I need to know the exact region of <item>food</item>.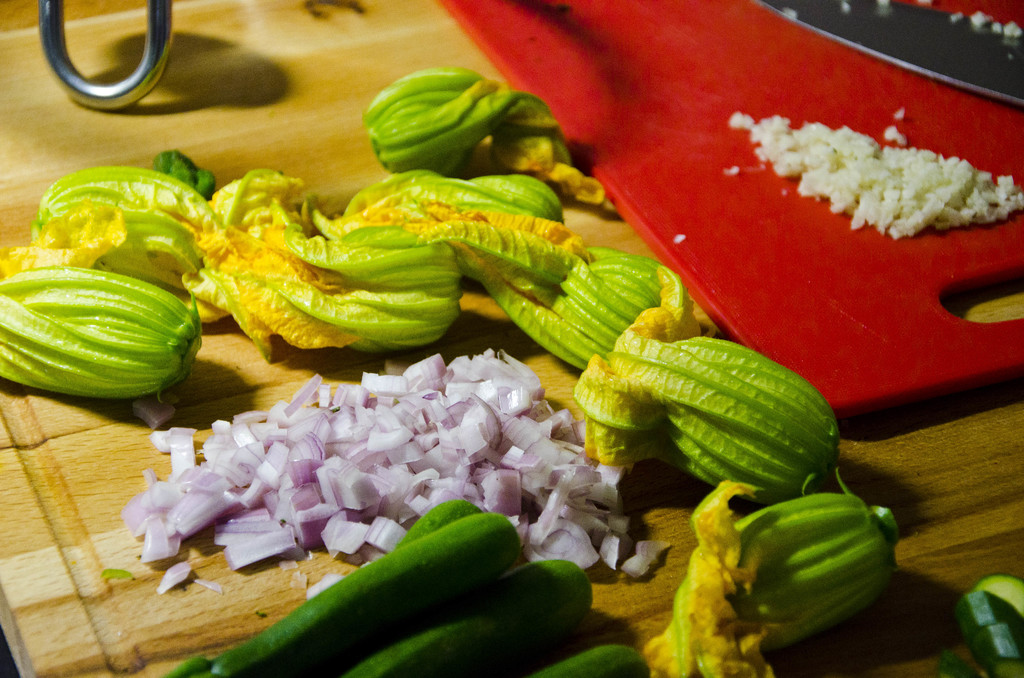
Region: left=0, top=60, right=904, bottom=677.
